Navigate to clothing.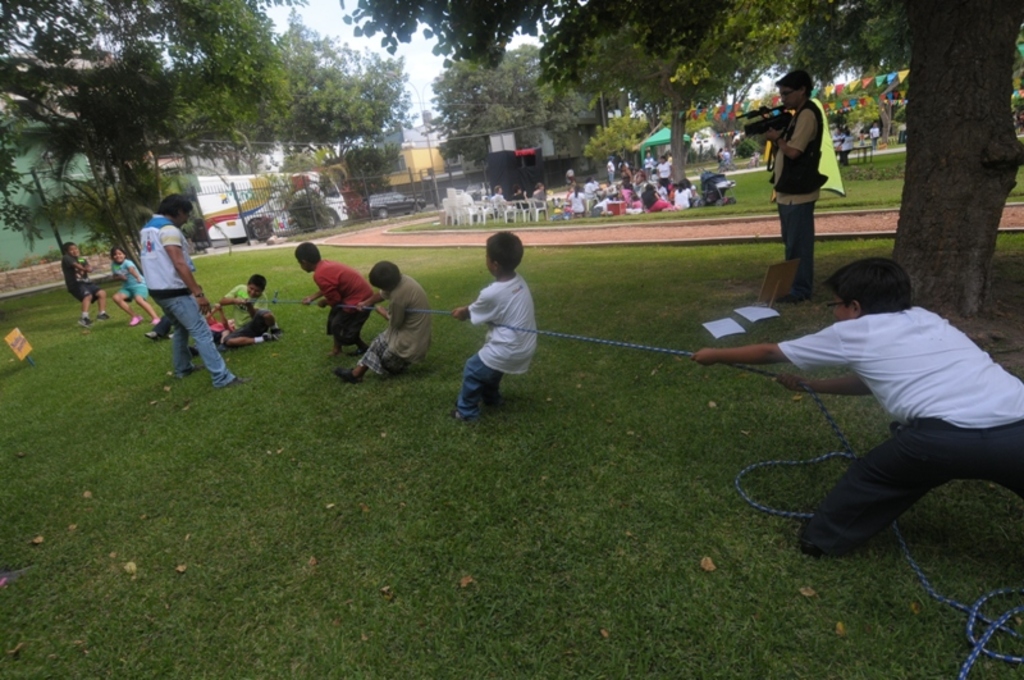
Navigation target: bbox=[717, 152, 723, 170].
